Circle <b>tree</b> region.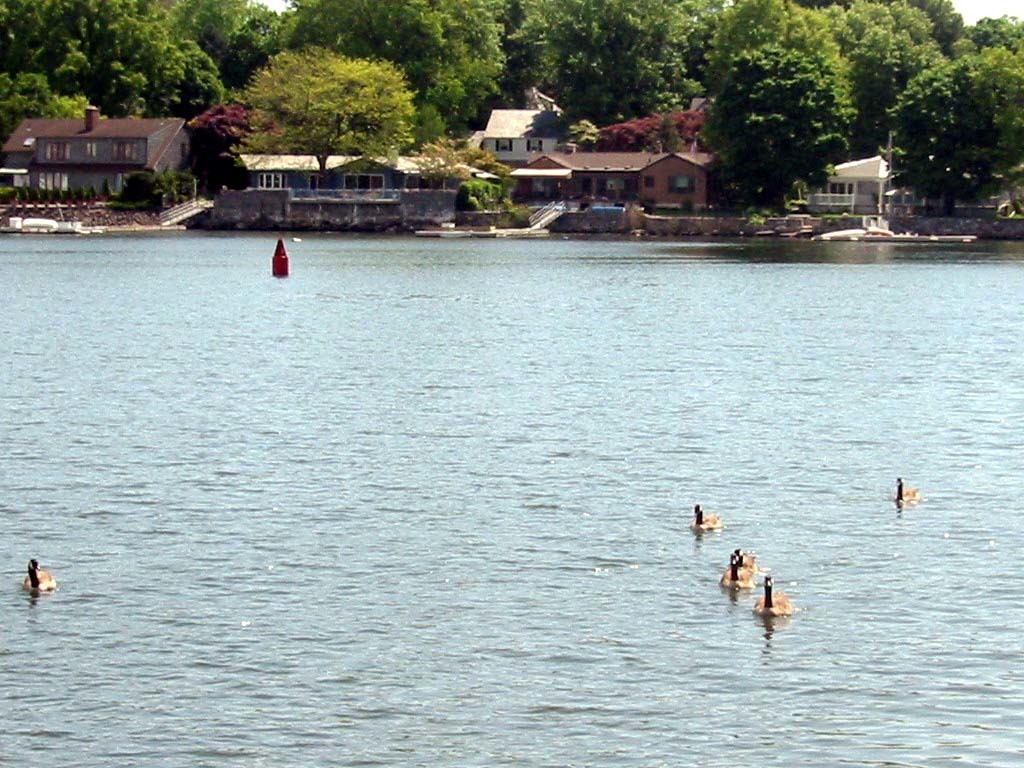
Region: left=886, top=50, right=1023, bottom=210.
